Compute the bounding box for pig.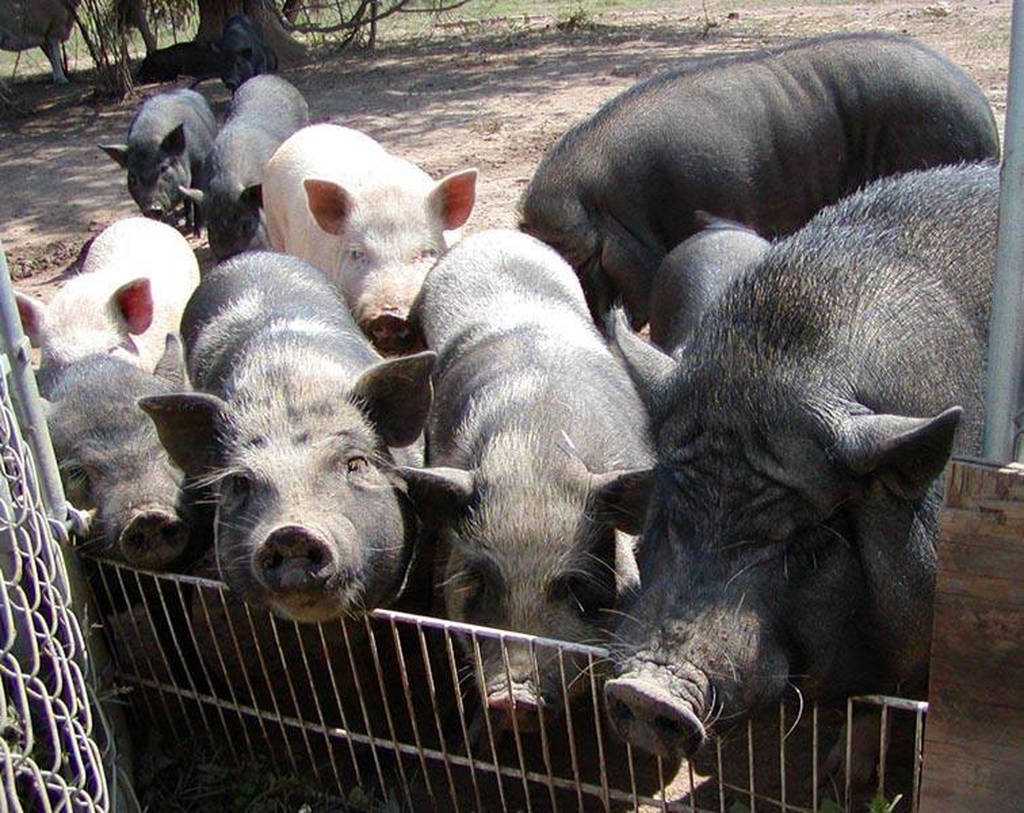
(98,84,223,230).
